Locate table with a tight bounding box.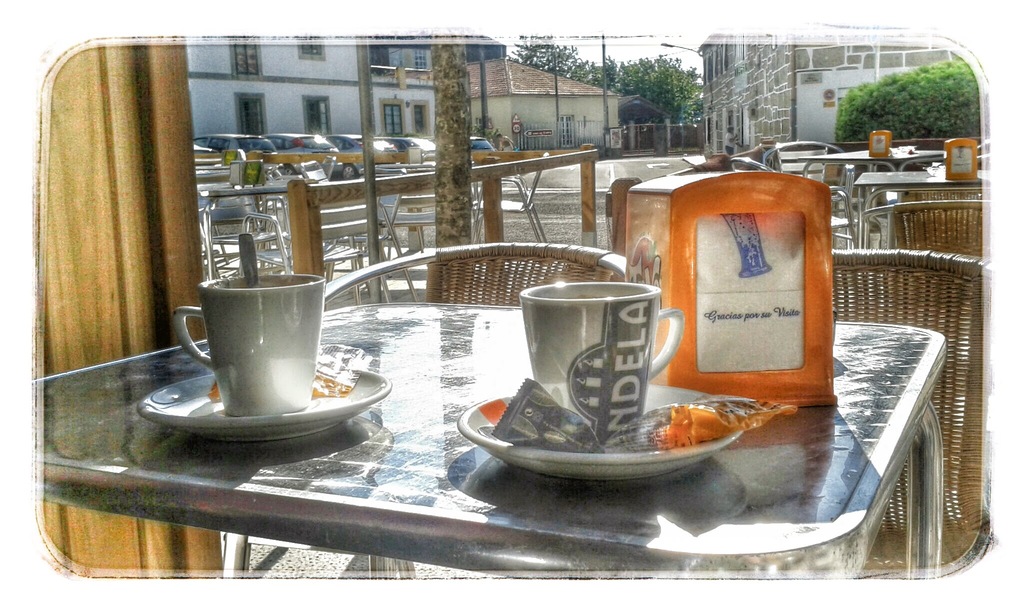
box=[788, 148, 939, 169].
